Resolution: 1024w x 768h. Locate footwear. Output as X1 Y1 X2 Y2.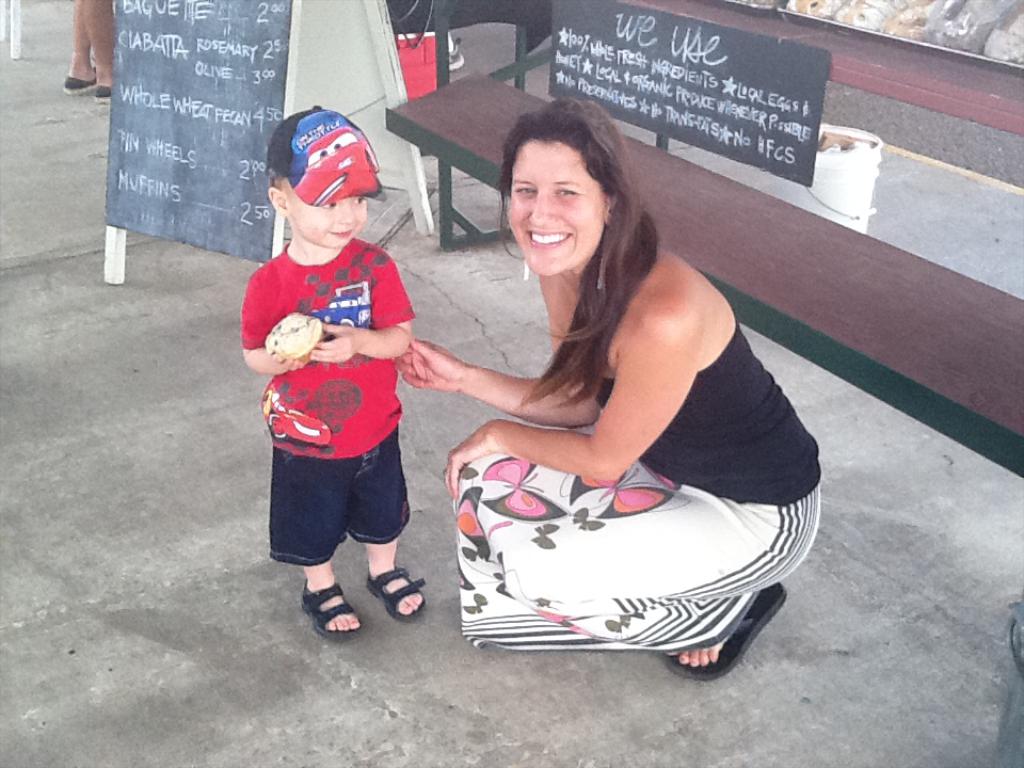
287 571 380 643.
